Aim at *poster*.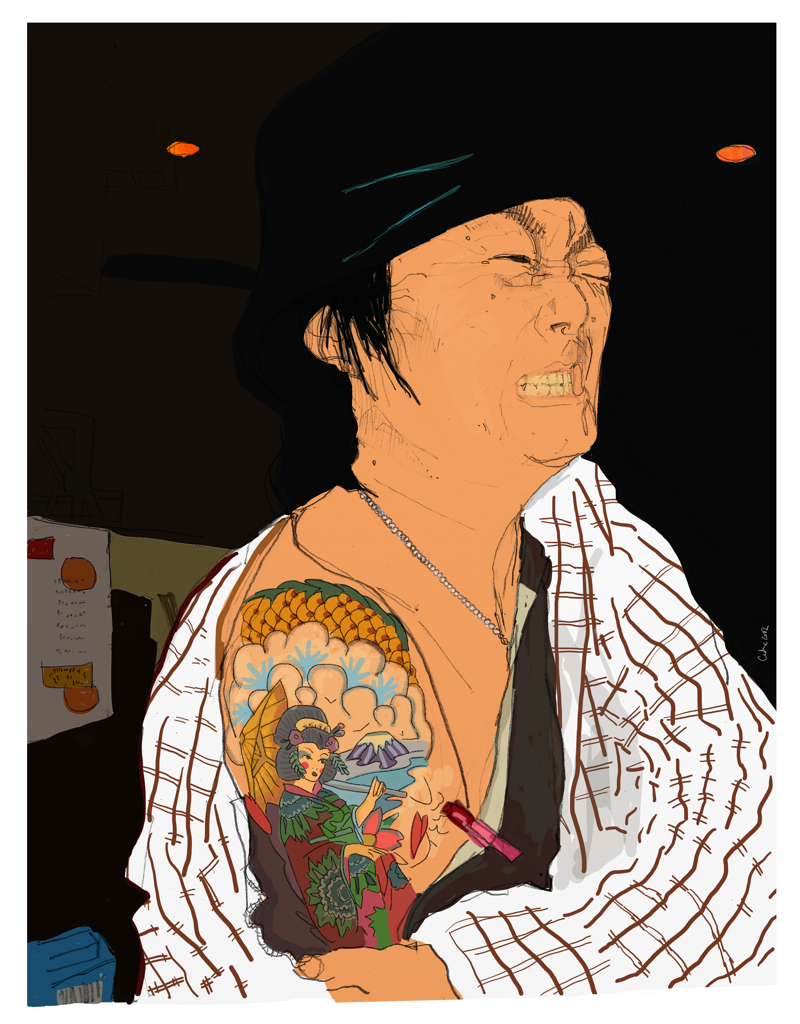
Aimed at box=[0, 0, 799, 1023].
